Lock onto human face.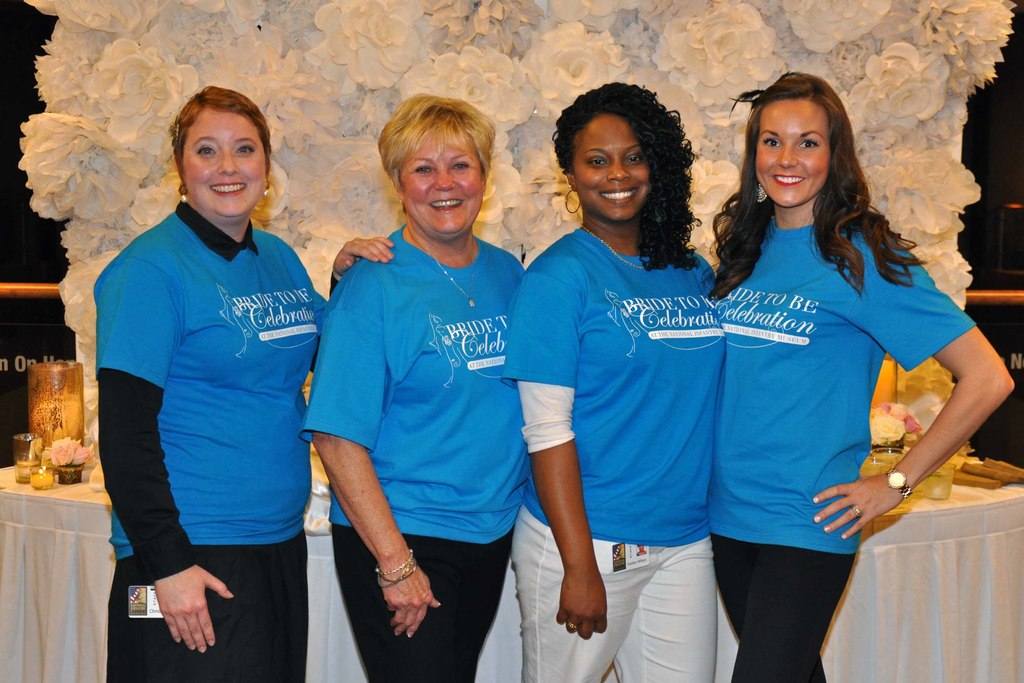
Locked: pyautogui.locateOnScreen(181, 104, 266, 220).
